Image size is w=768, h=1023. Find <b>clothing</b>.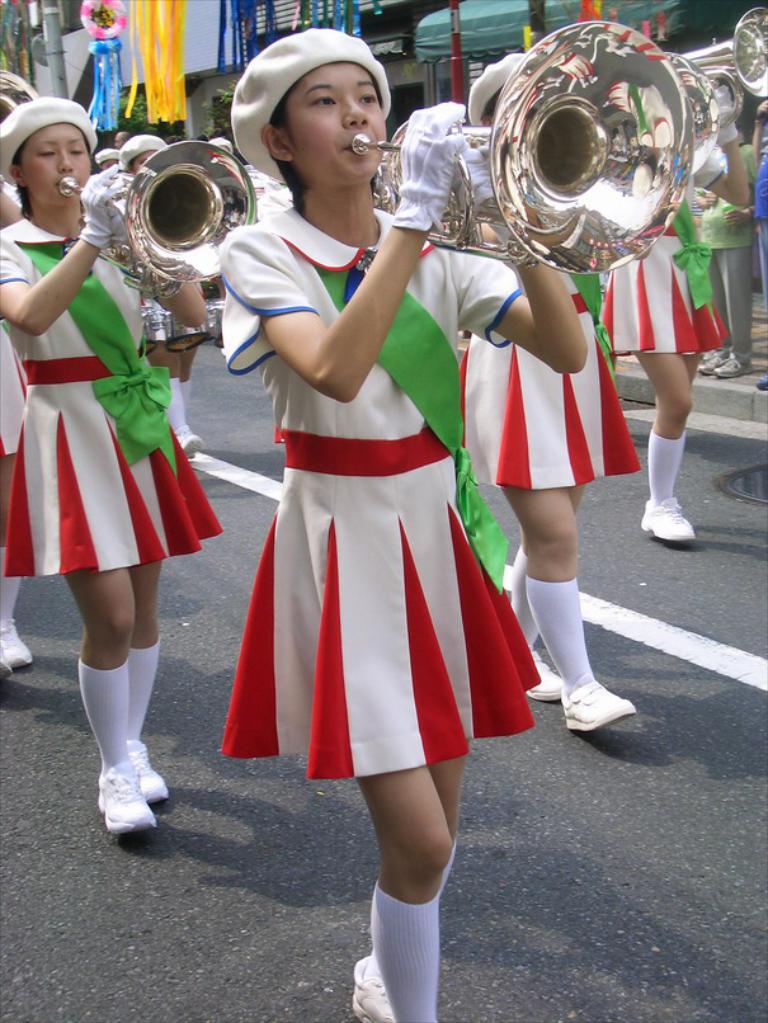
471/255/645/495.
